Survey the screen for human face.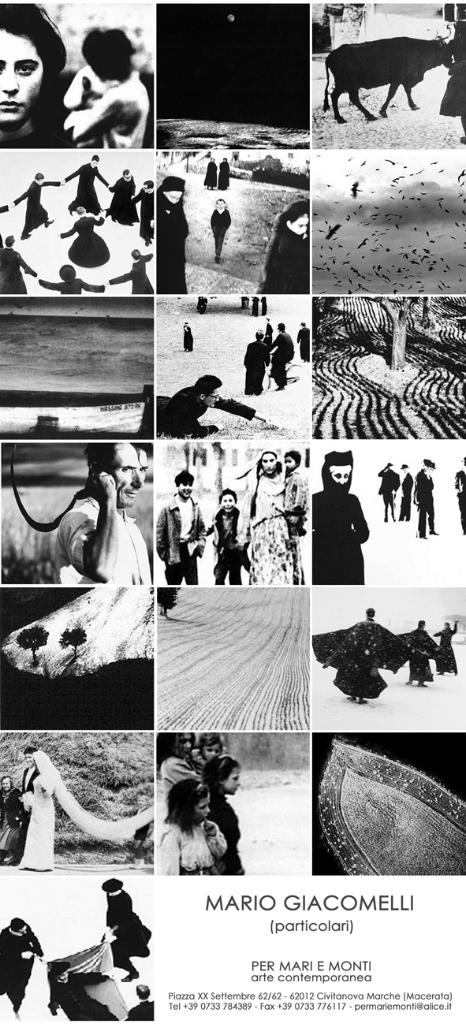
Survey found: {"left": 222, "top": 494, "right": 239, "bottom": 512}.
